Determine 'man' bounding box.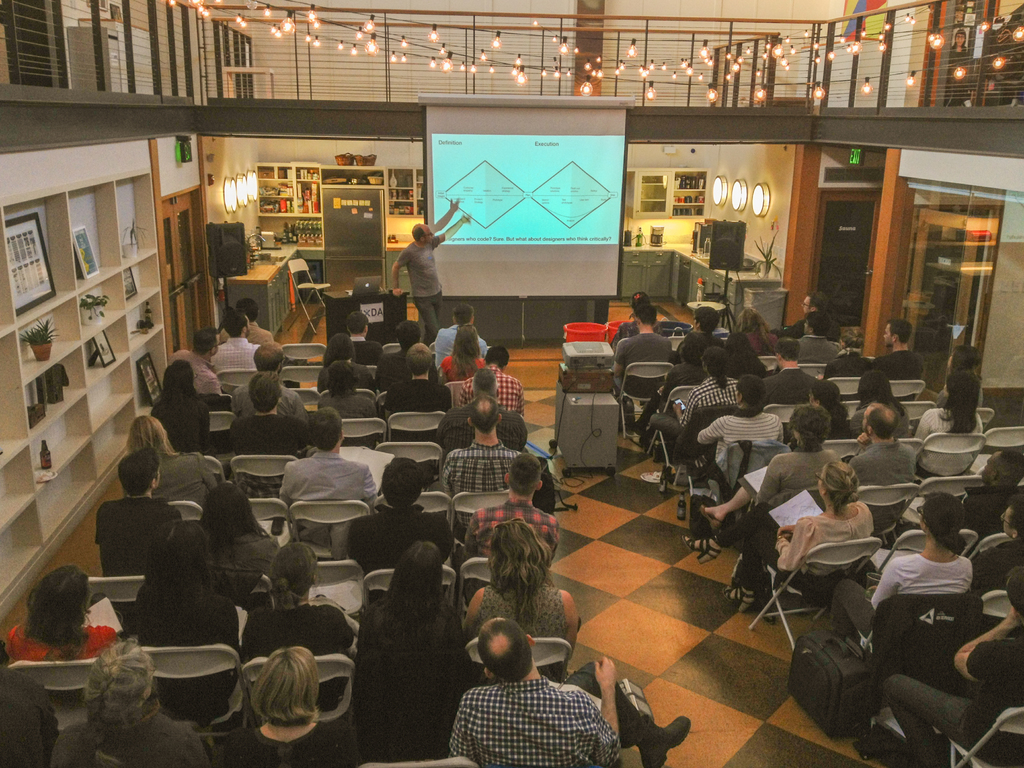
Determined: x1=344 y1=309 x2=381 y2=364.
